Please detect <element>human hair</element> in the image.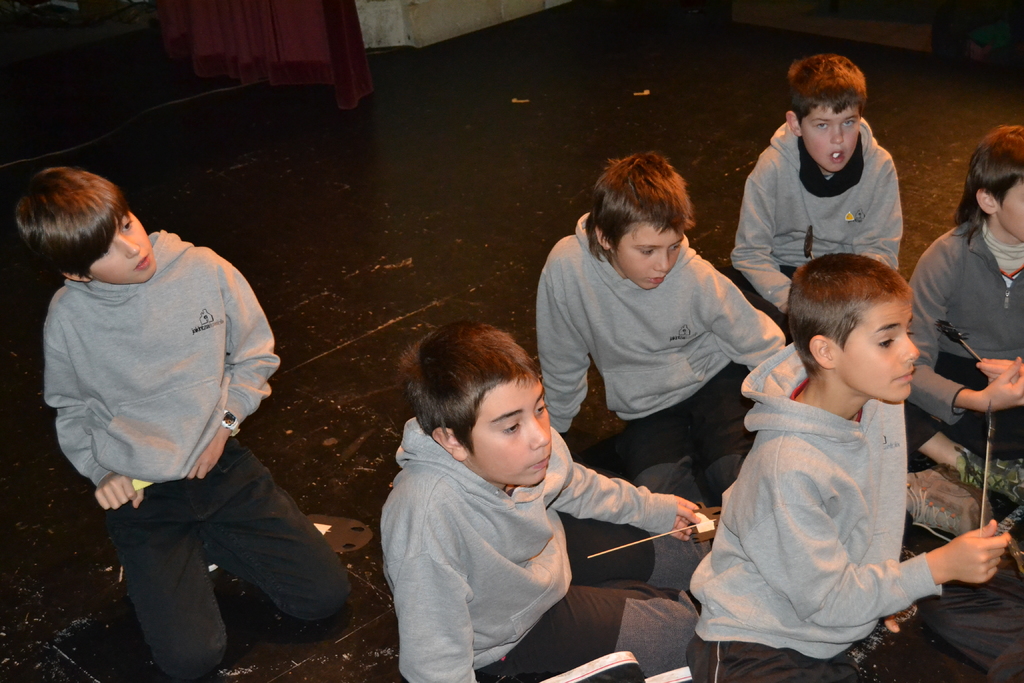
789, 250, 913, 377.
